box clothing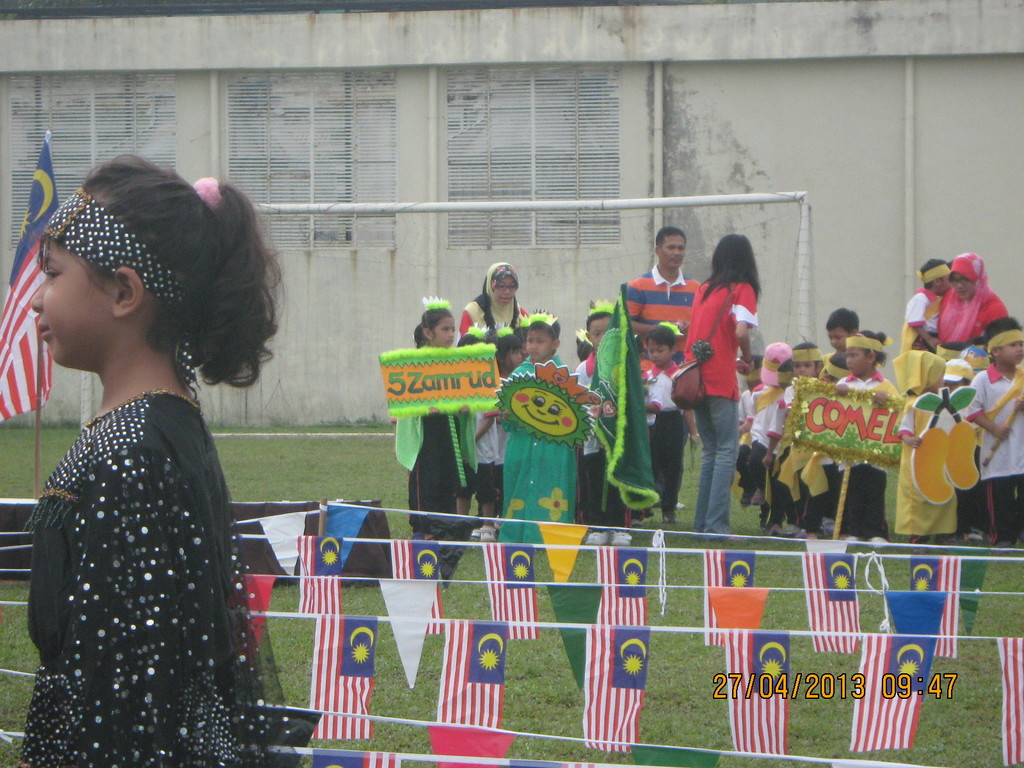
920 257 1023 344
